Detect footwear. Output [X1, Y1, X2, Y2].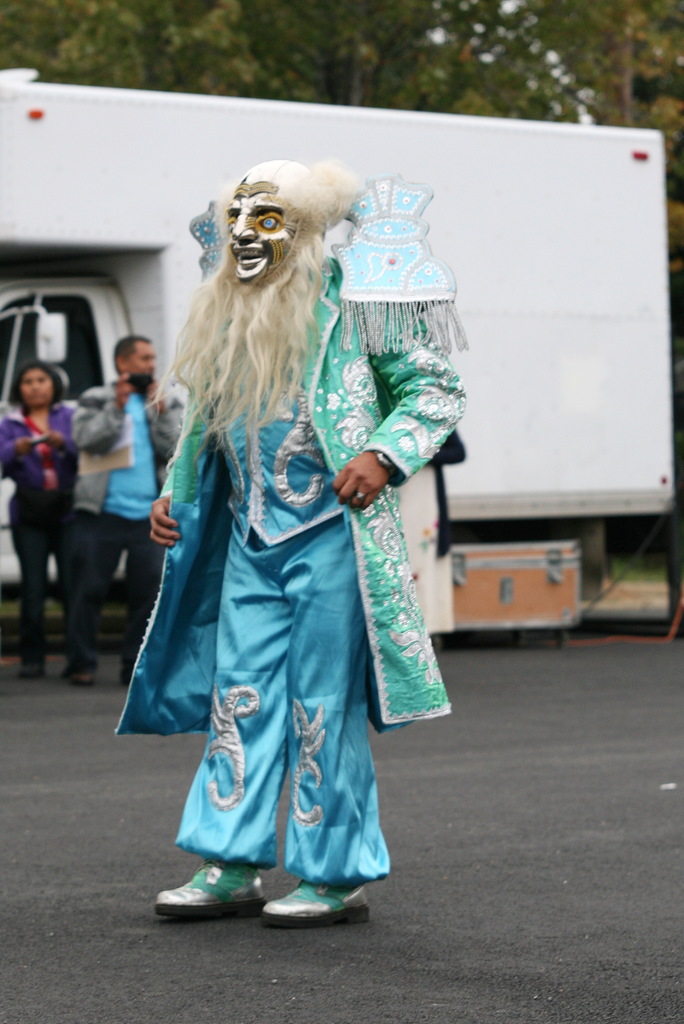
[19, 669, 37, 679].
